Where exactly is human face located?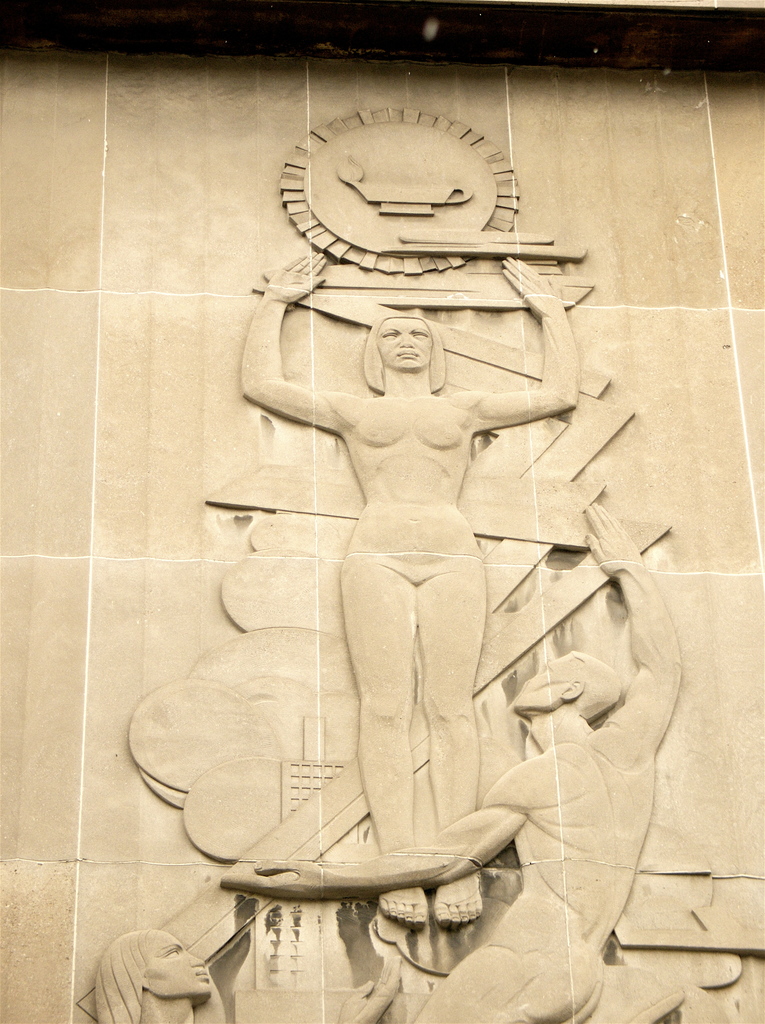
Its bounding box is 503:647:575:710.
